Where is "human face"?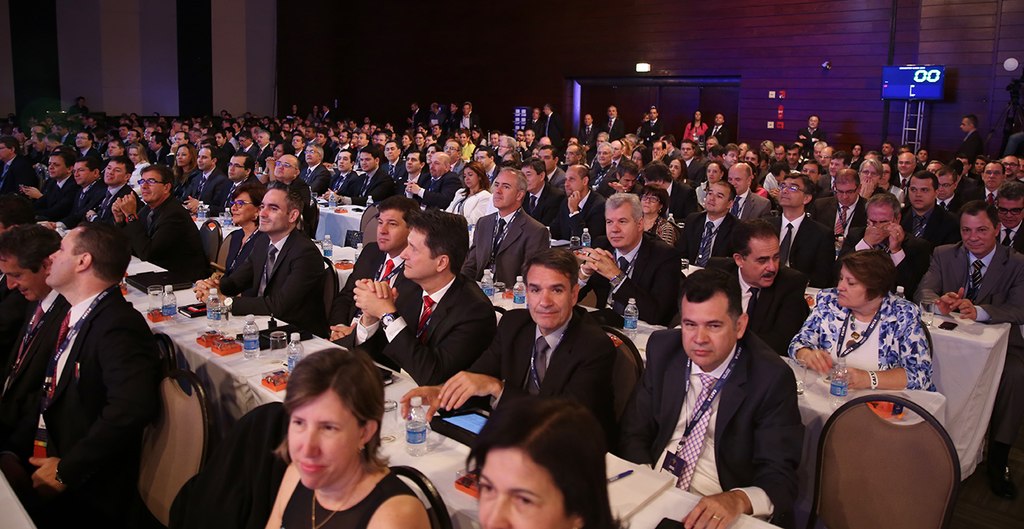
<bbox>257, 196, 292, 229</bbox>.
